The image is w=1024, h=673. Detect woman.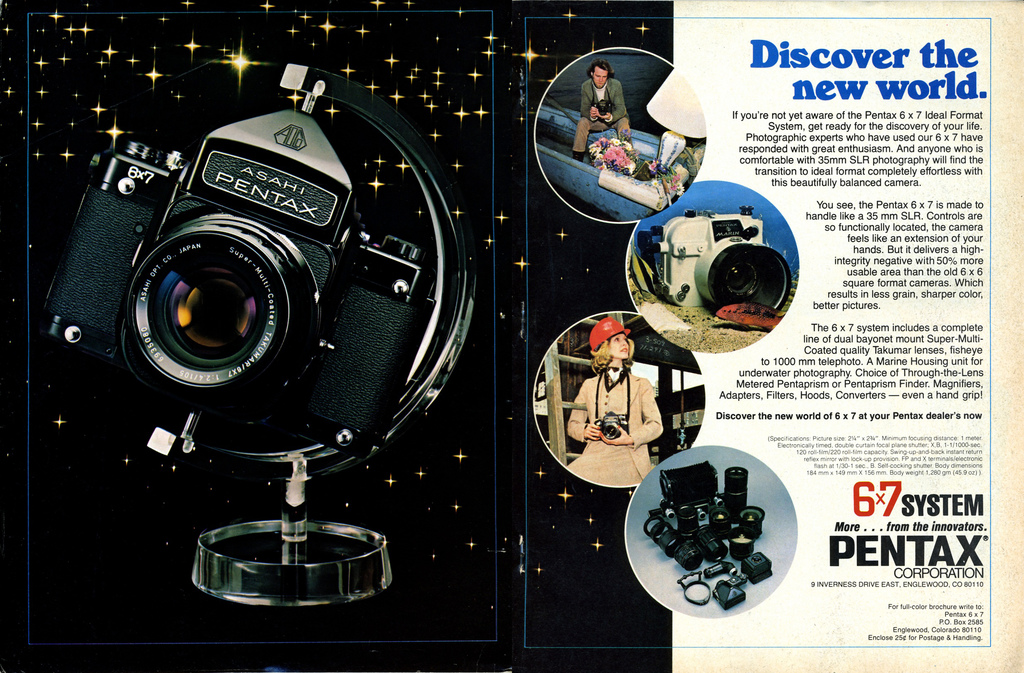
Detection: 564, 320, 664, 488.
